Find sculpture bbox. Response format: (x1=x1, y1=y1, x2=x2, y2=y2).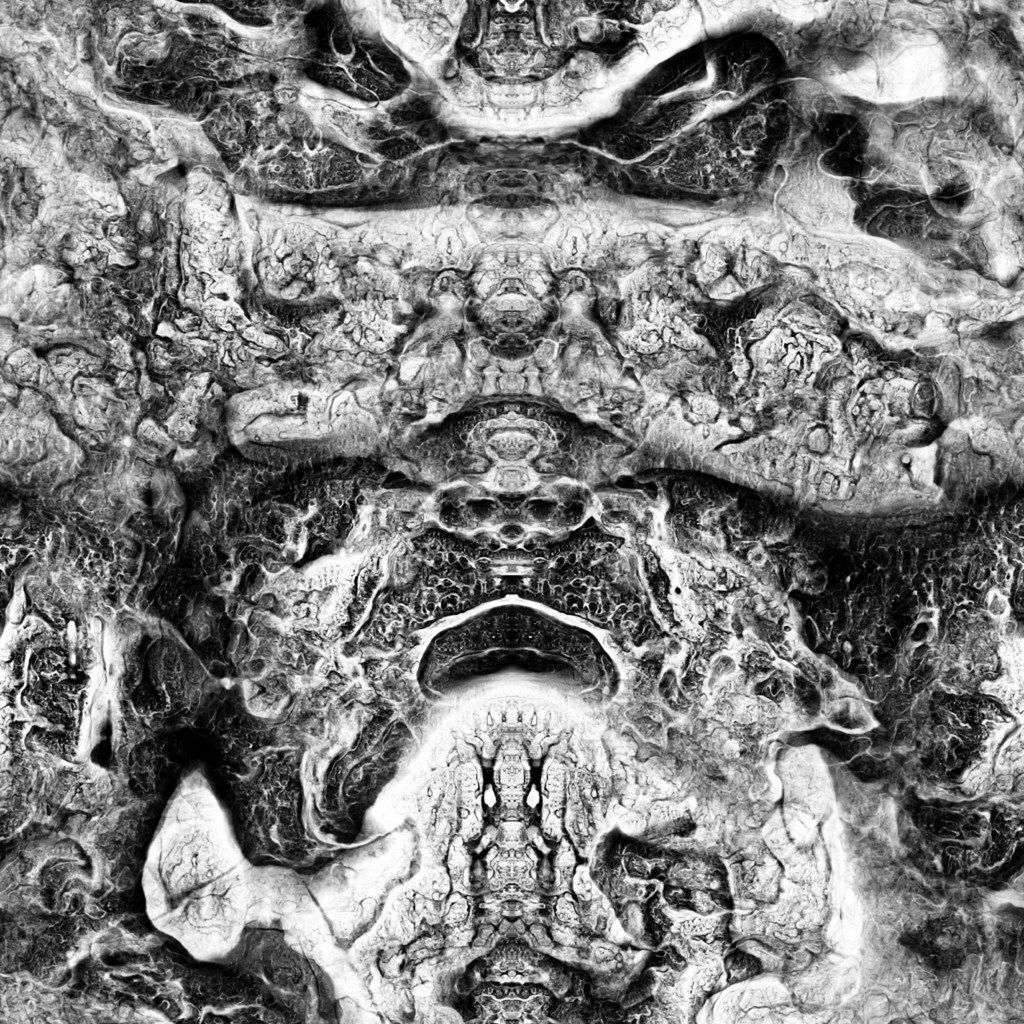
(x1=54, y1=38, x2=941, y2=989).
